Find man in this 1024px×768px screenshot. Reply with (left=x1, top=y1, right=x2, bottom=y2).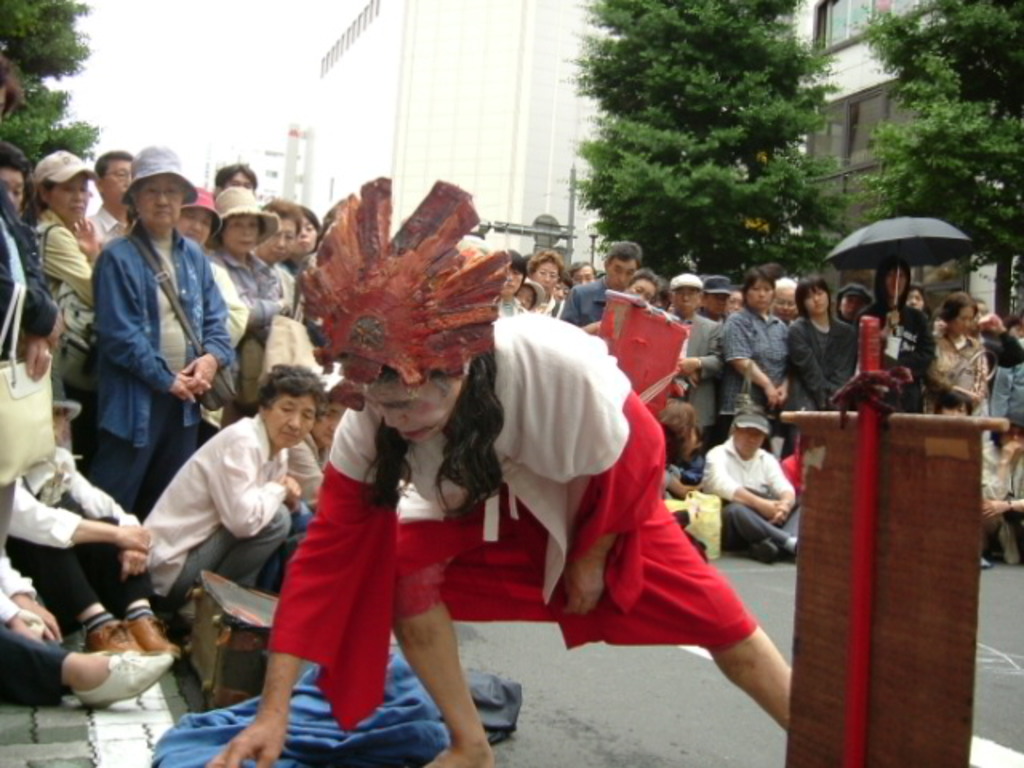
(left=770, top=282, right=808, bottom=323).
